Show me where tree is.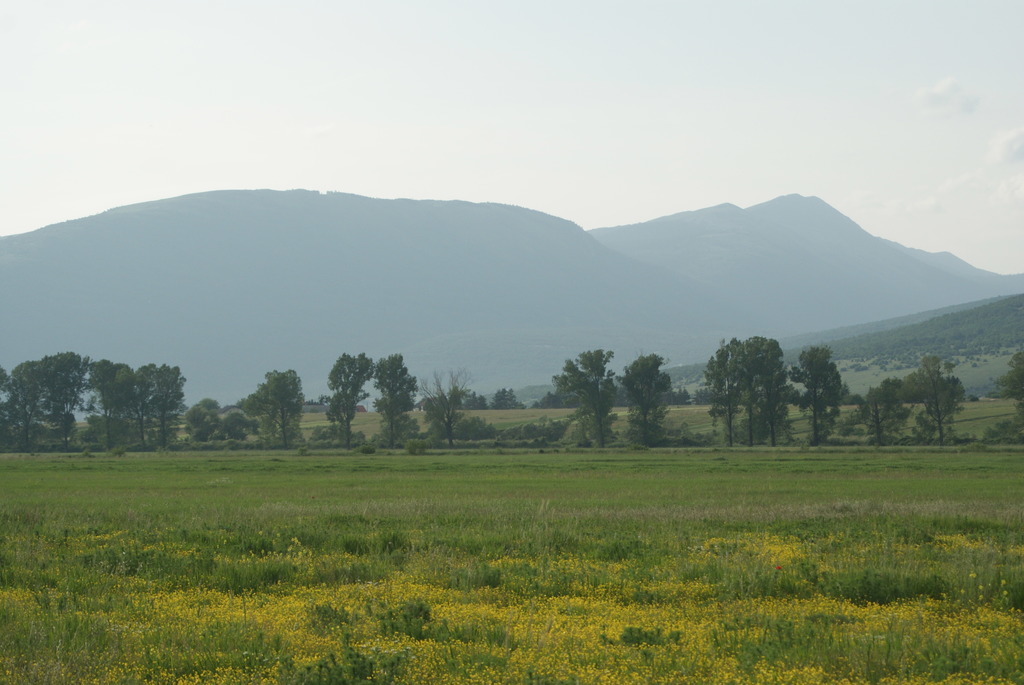
tree is at rect(899, 356, 973, 449).
